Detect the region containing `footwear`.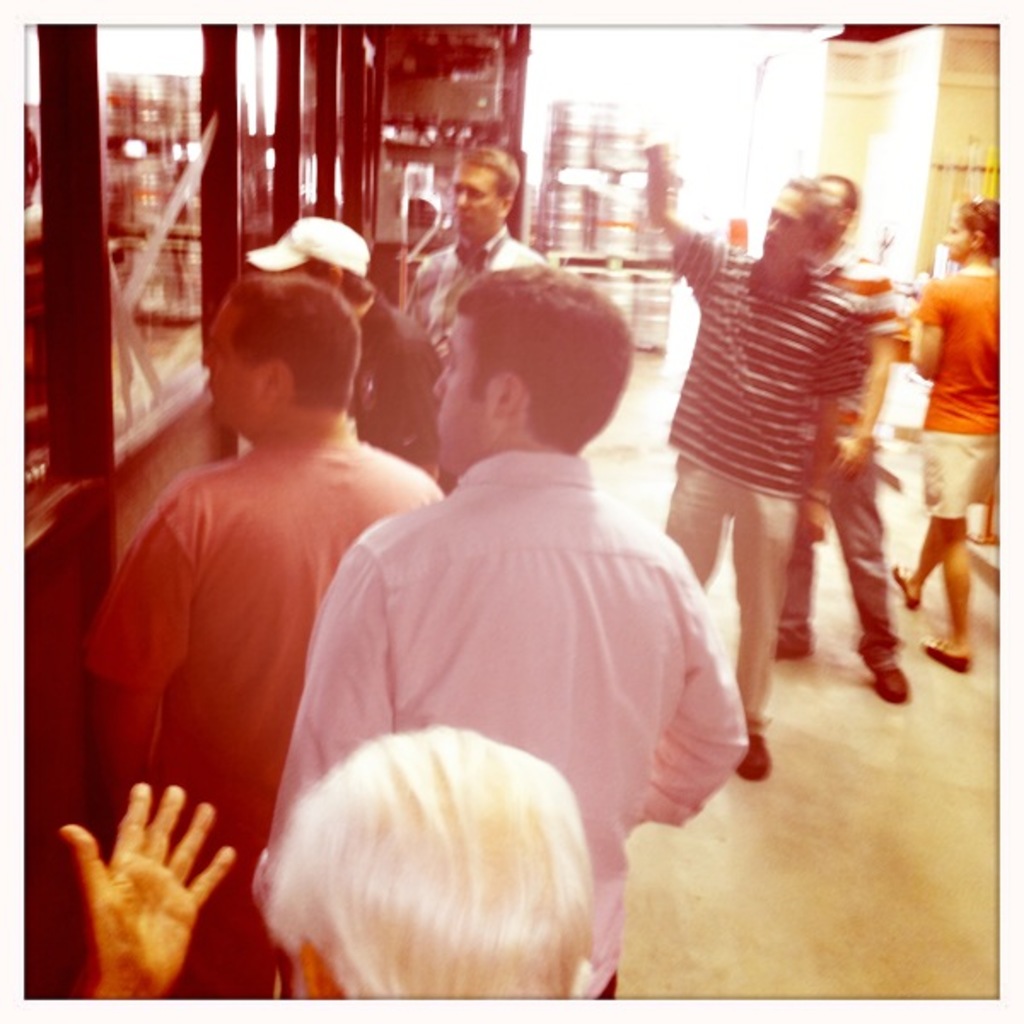
detection(734, 727, 758, 783).
